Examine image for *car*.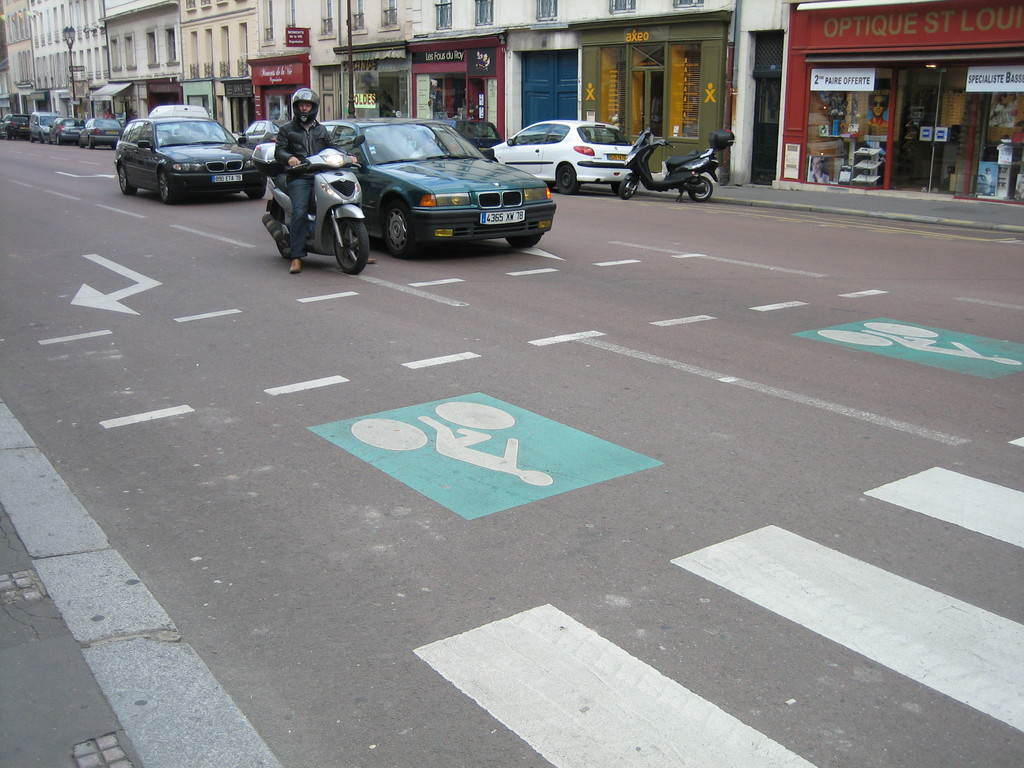
Examination result: bbox(481, 111, 636, 193).
